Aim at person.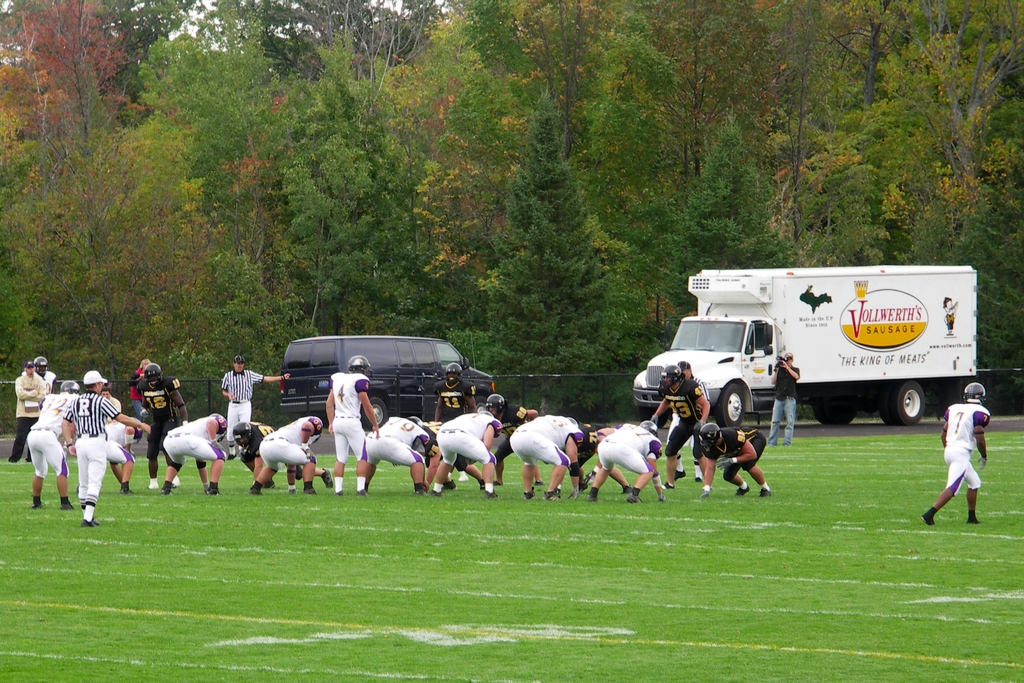
Aimed at 701:406:776:503.
